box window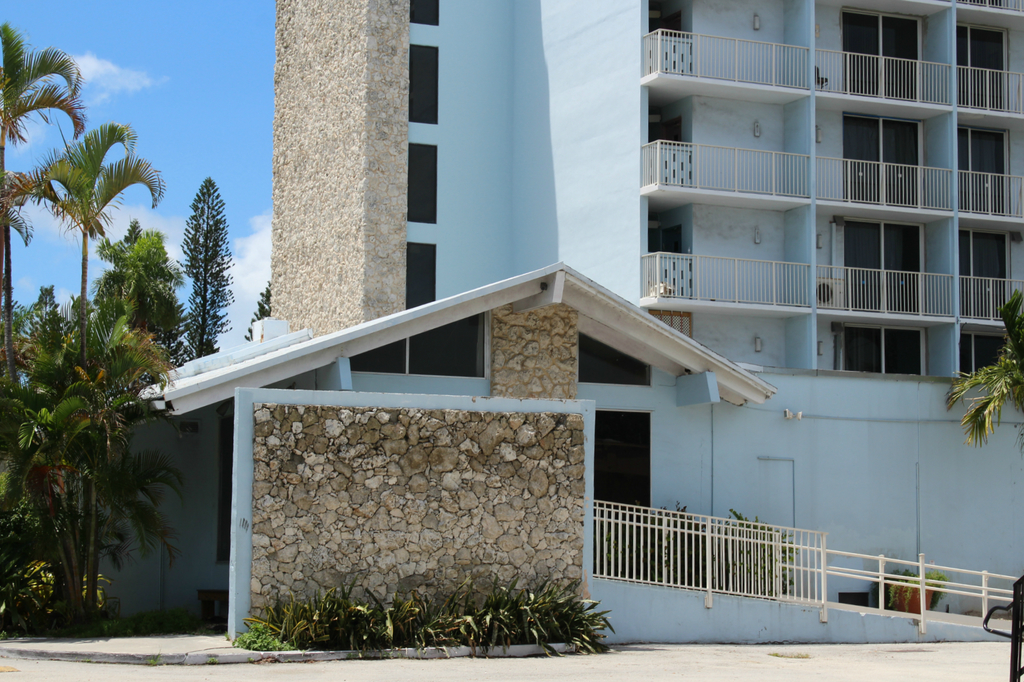
region(408, 42, 442, 129)
